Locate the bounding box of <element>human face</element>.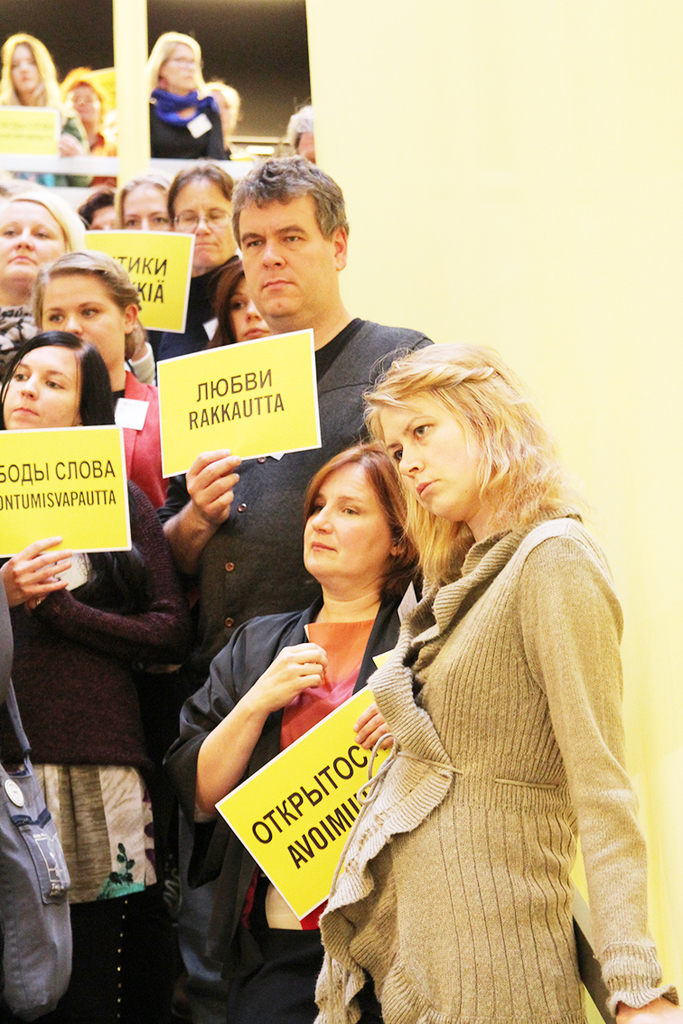
Bounding box: [left=72, top=82, right=102, bottom=126].
